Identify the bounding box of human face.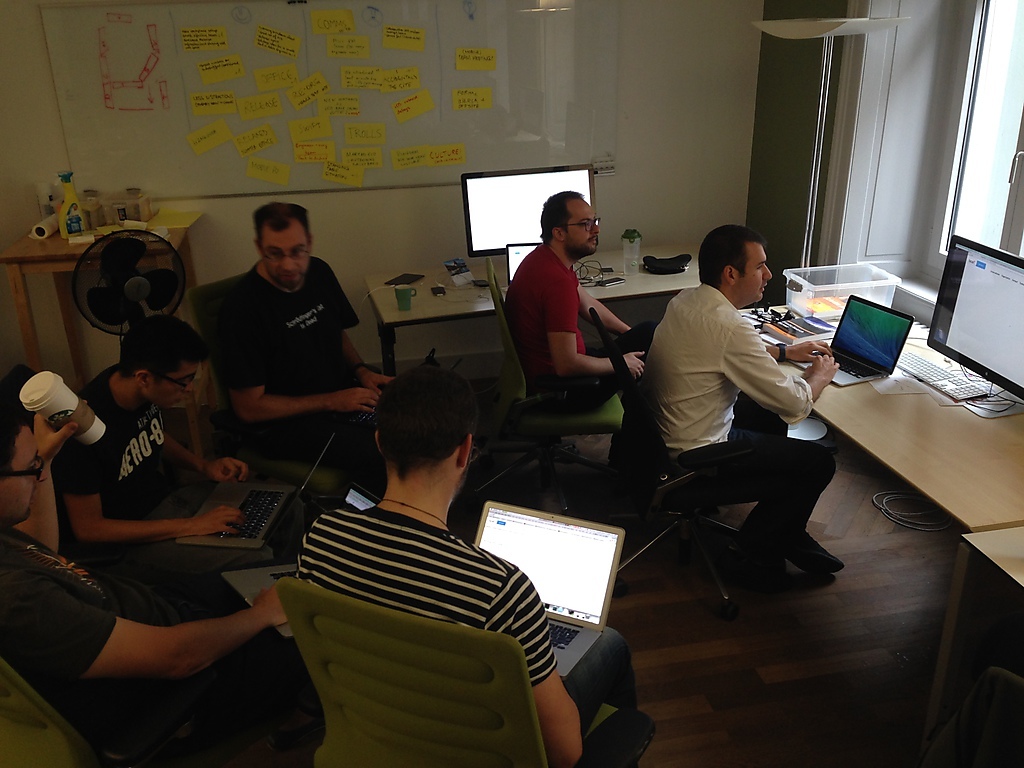
rect(2, 425, 49, 520).
